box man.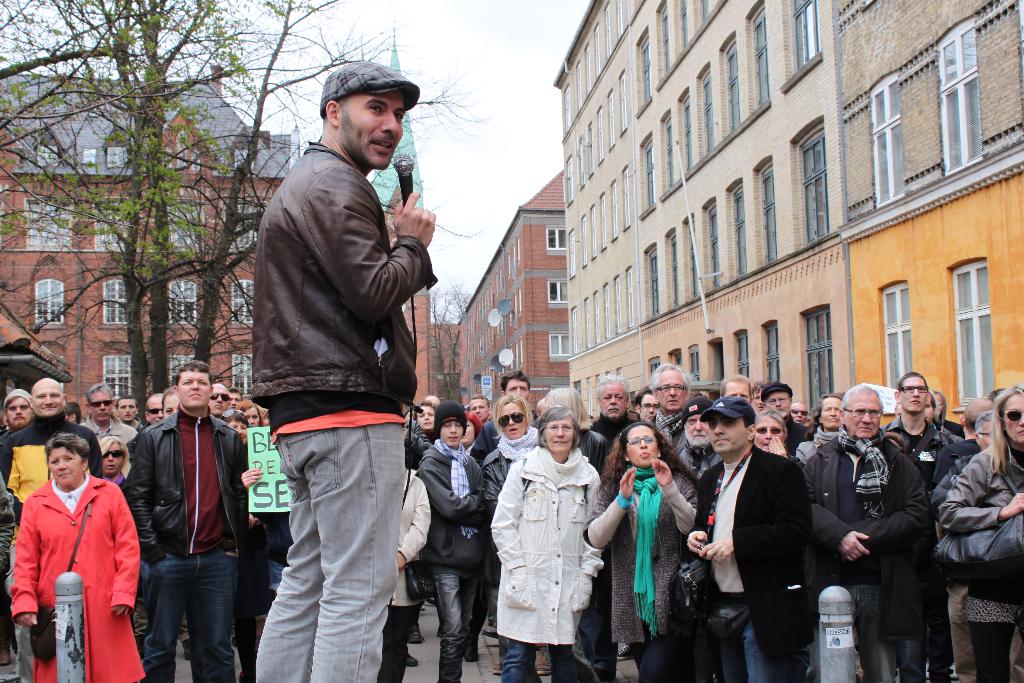
Rect(876, 372, 950, 682).
